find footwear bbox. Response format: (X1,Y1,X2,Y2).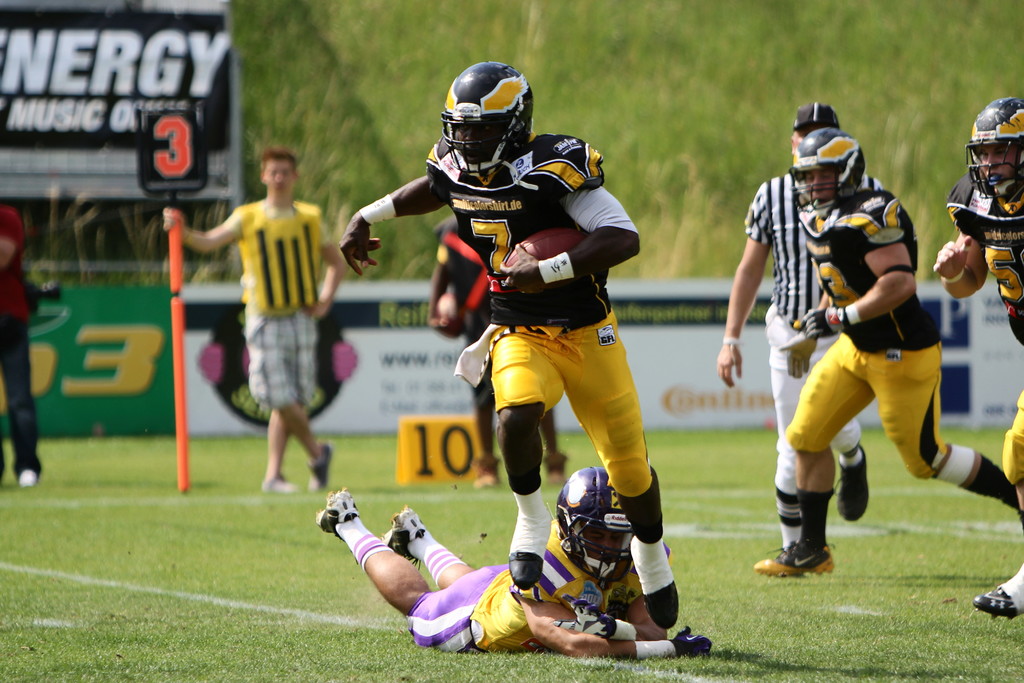
(627,531,691,632).
